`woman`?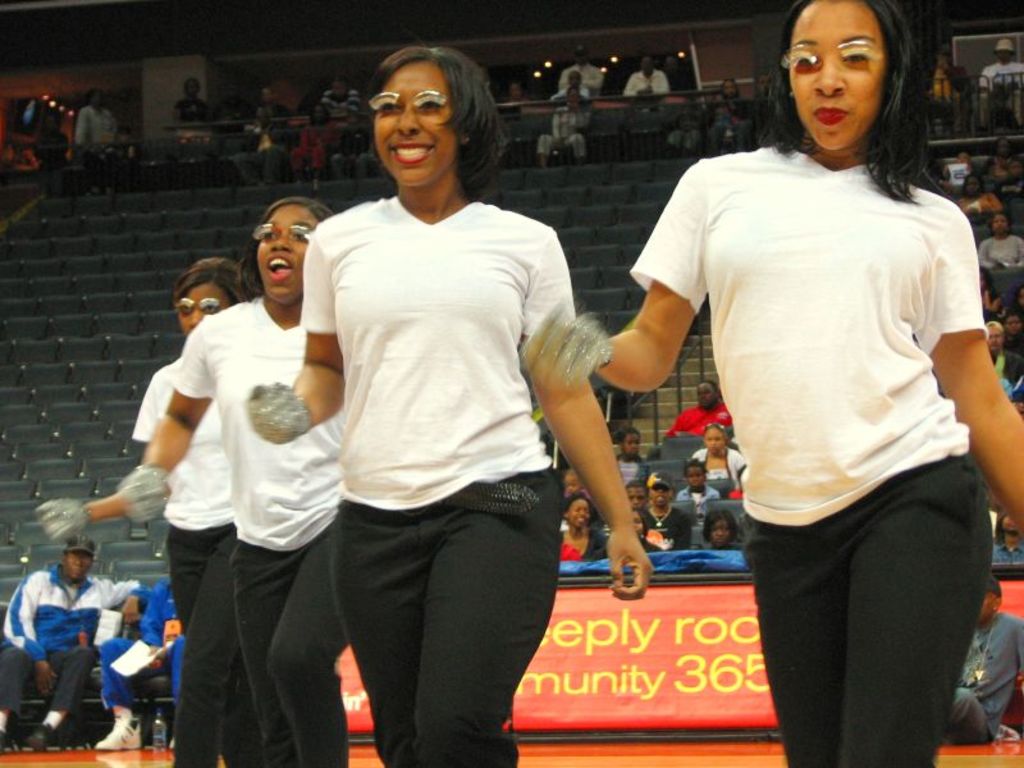
125,196,356,767
